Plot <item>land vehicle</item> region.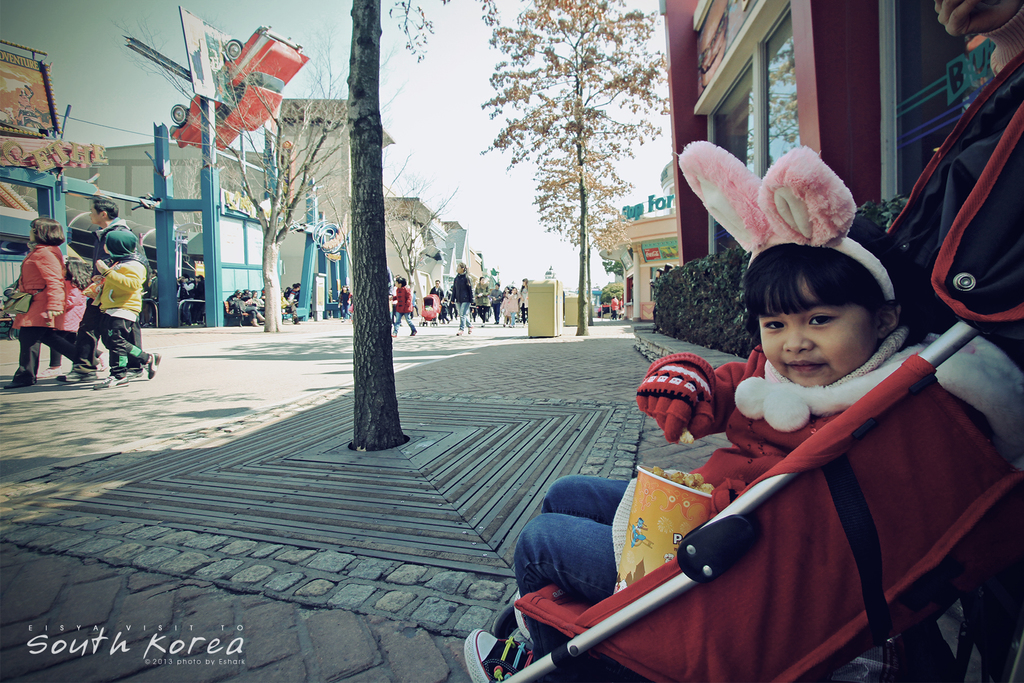
Plotted at [x1=165, y1=15, x2=316, y2=156].
